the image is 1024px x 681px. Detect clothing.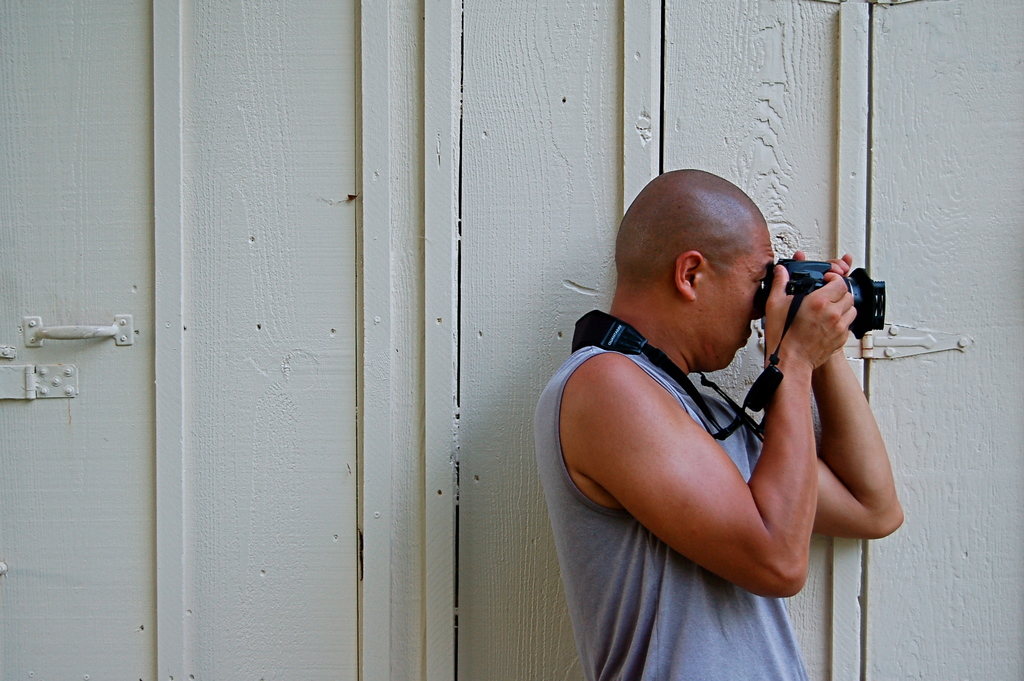
Detection: 529/342/808/680.
